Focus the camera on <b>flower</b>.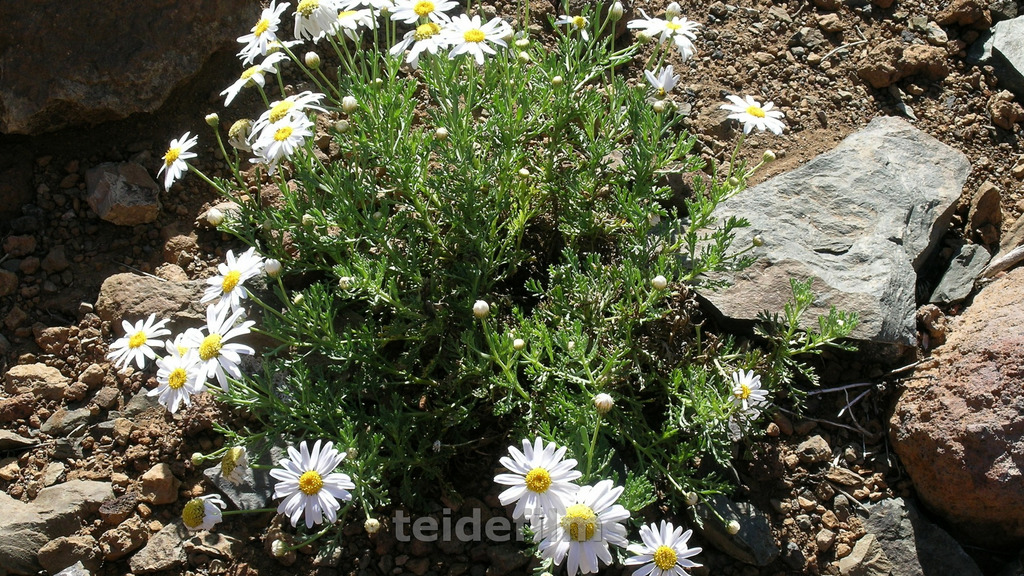
Focus region: crop(218, 444, 246, 487).
